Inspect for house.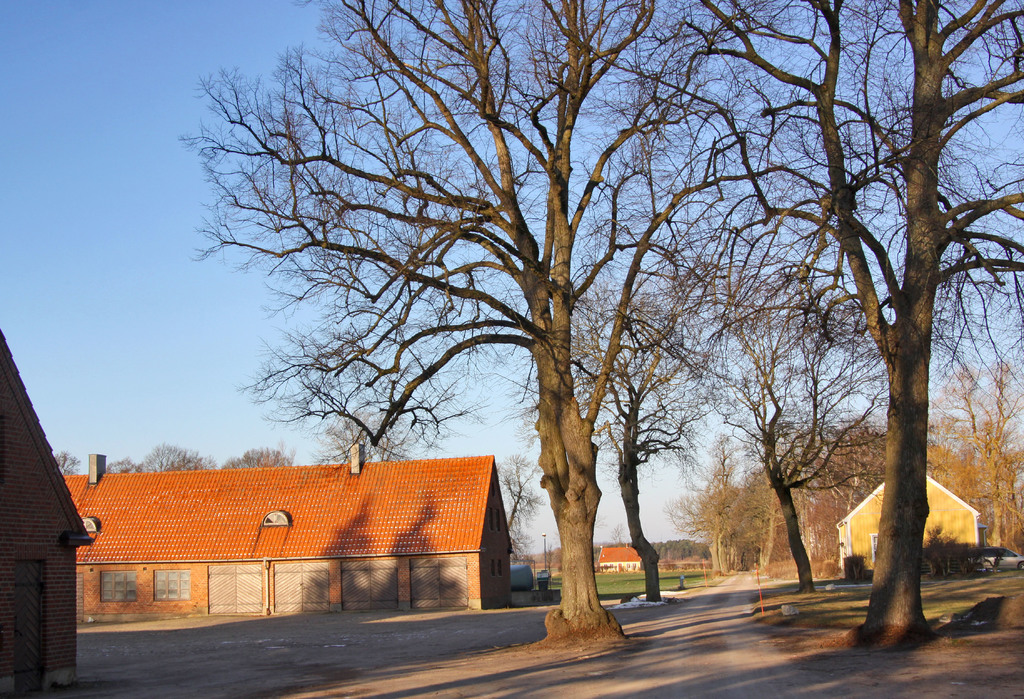
Inspection: left=0, top=329, right=94, bottom=698.
